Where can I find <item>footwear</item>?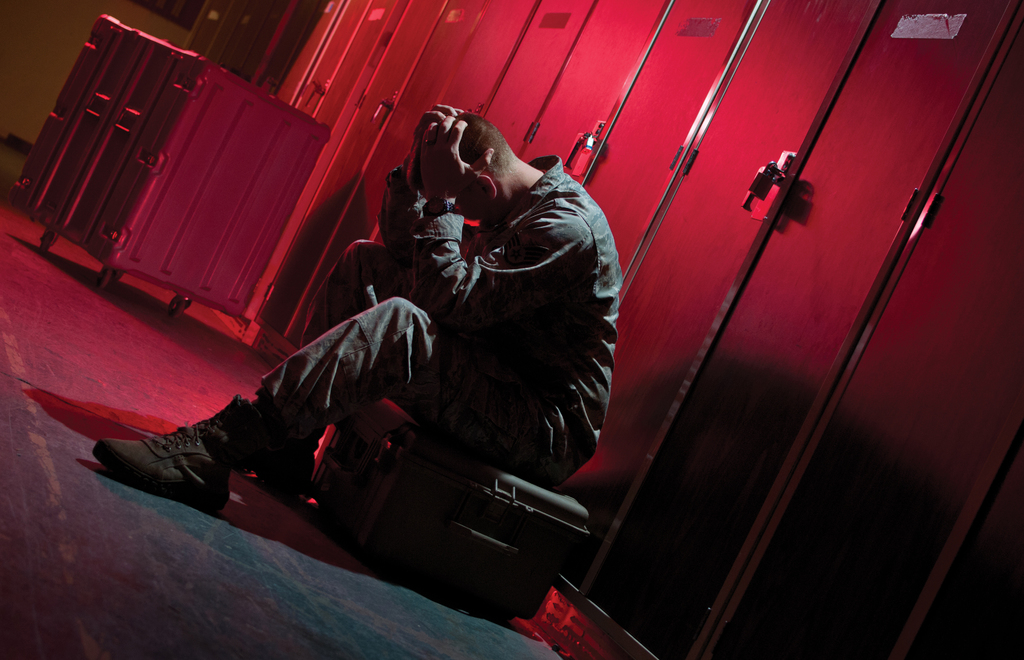
You can find it at BBox(88, 425, 232, 515).
